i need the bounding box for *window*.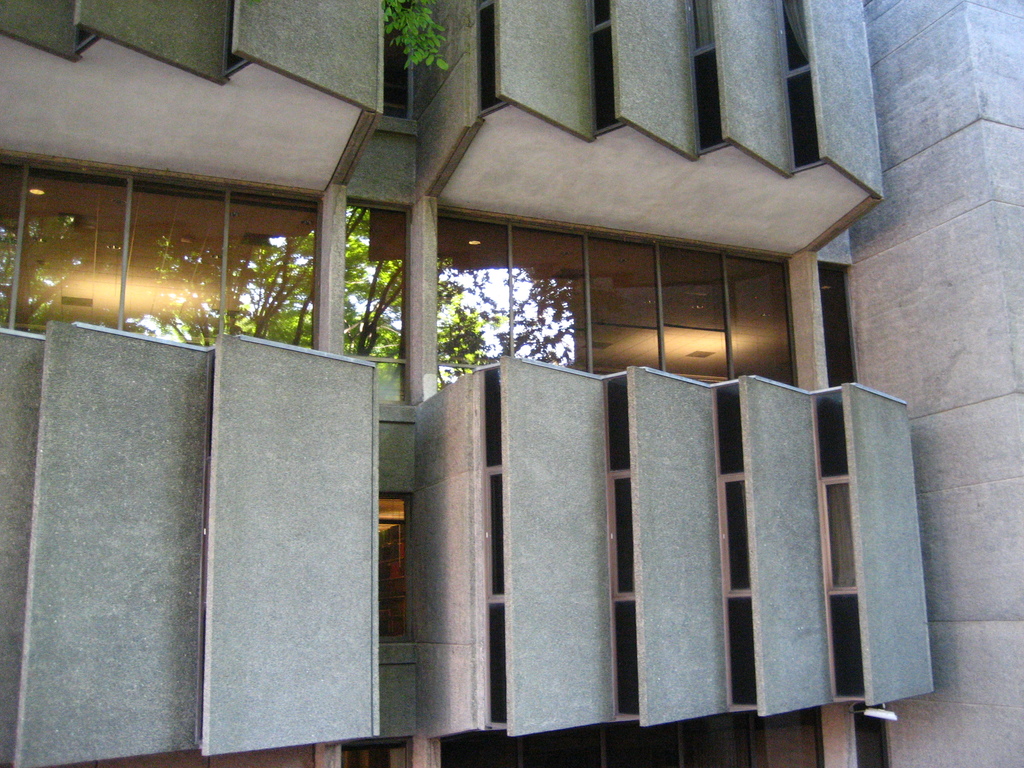
Here it is: (x1=228, y1=0, x2=247, y2=74).
